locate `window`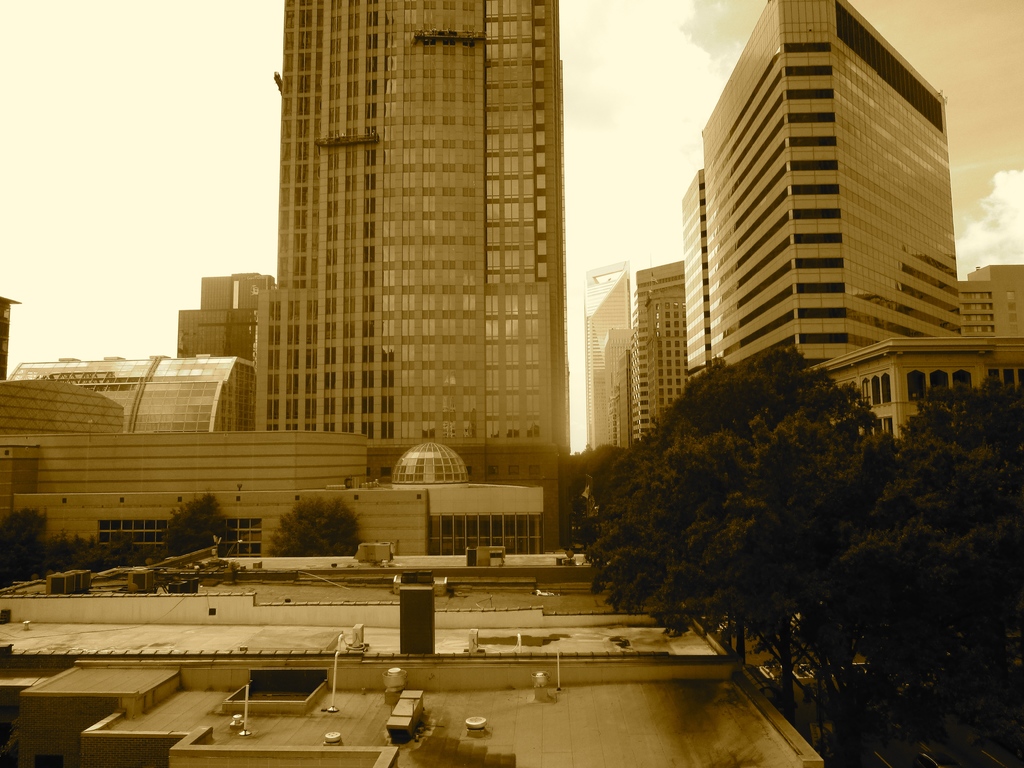
(x1=874, y1=380, x2=888, y2=406)
